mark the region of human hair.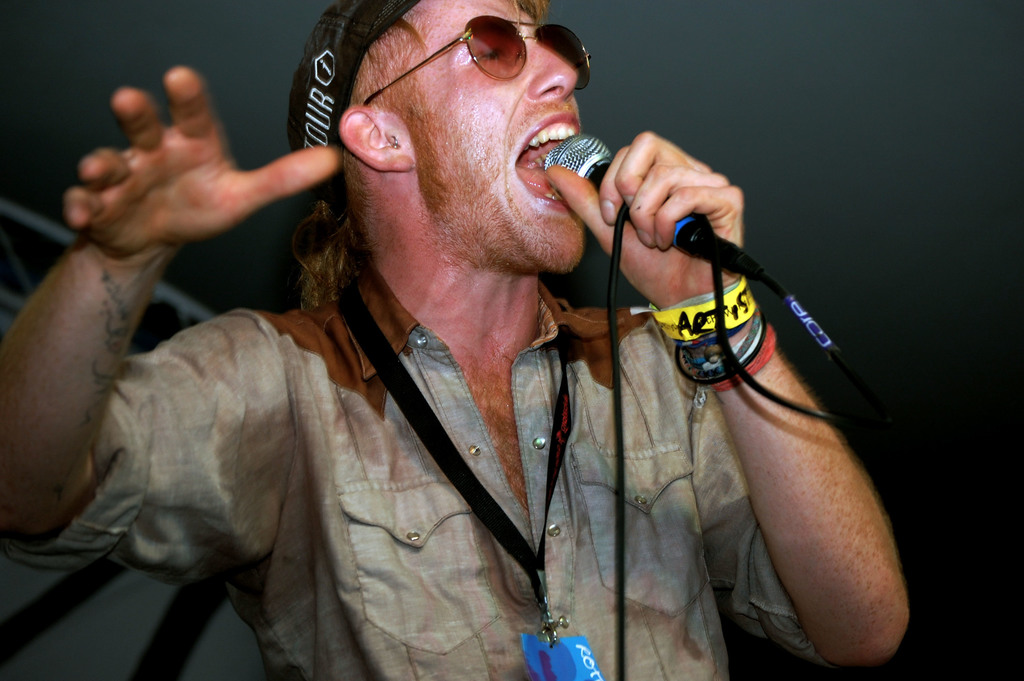
Region: {"left": 284, "top": 0, "right": 557, "bottom": 309}.
